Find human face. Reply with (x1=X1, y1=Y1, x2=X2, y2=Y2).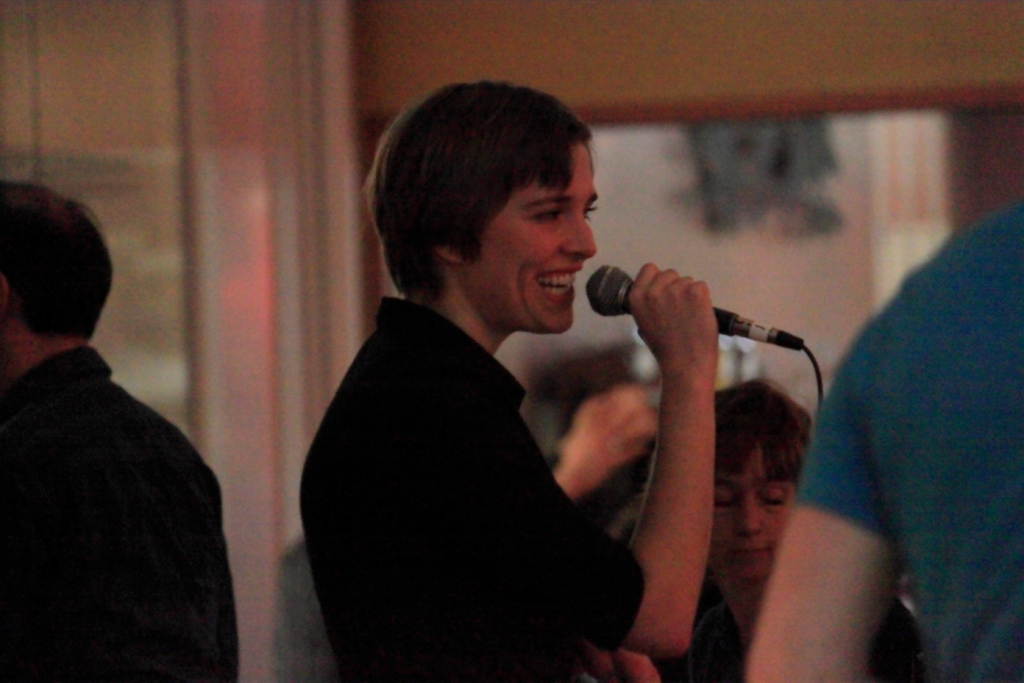
(x1=703, y1=441, x2=804, y2=588).
